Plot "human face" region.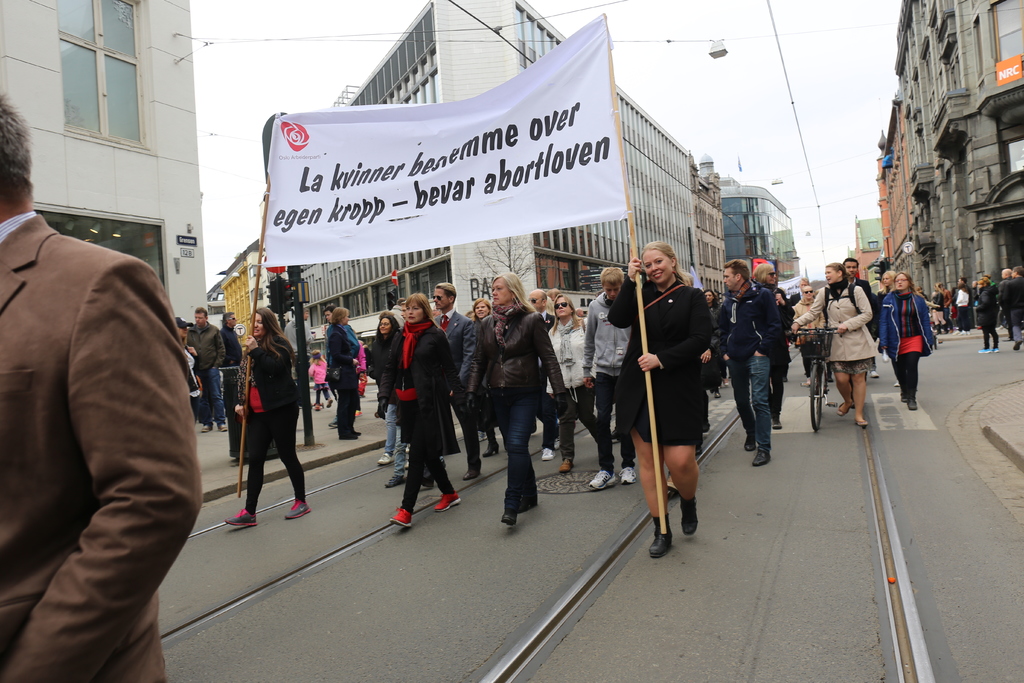
Plotted at detection(705, 292, 712, 302).
